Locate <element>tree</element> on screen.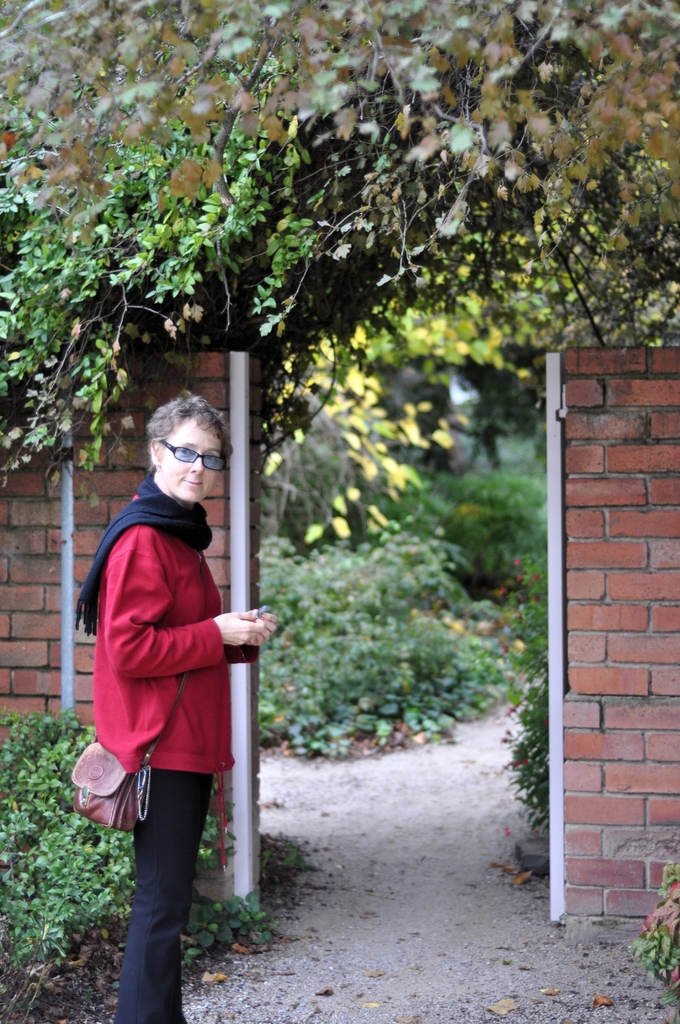
On screen at rect(0, 0, 679, 495).
